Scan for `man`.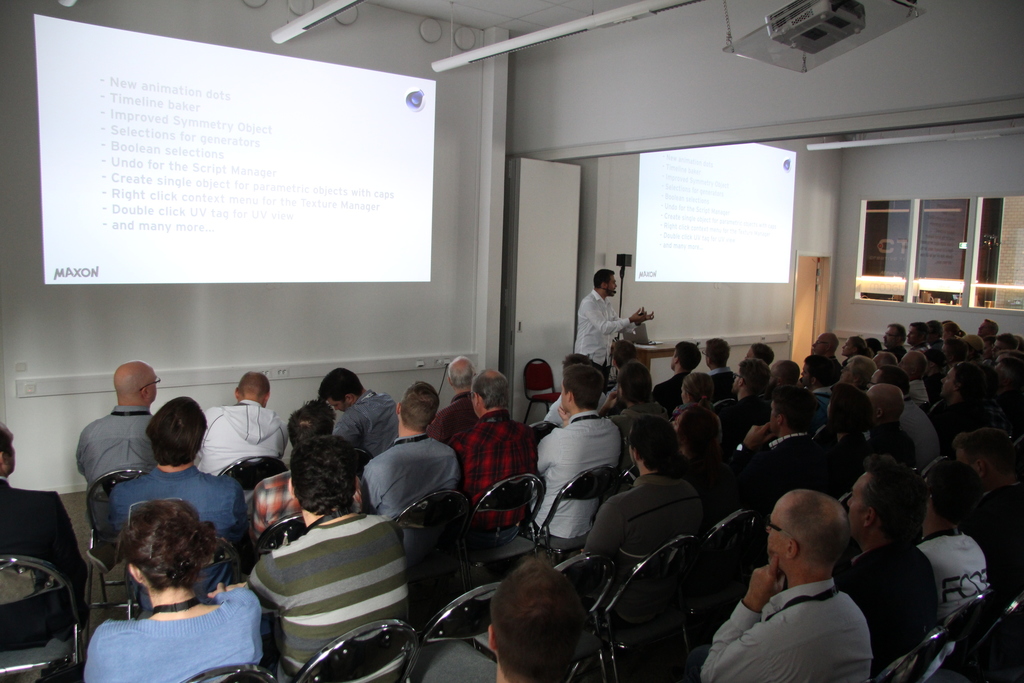
Scan result: (317, 366, 402, 463).
